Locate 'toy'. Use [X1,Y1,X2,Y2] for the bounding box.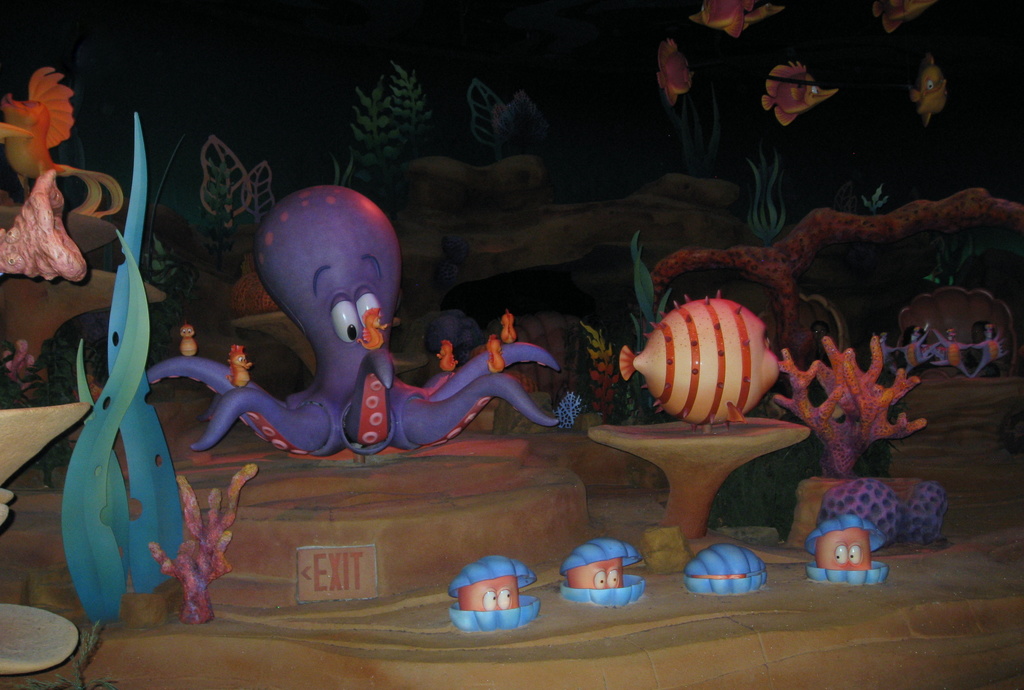
[450,559,541,630].
